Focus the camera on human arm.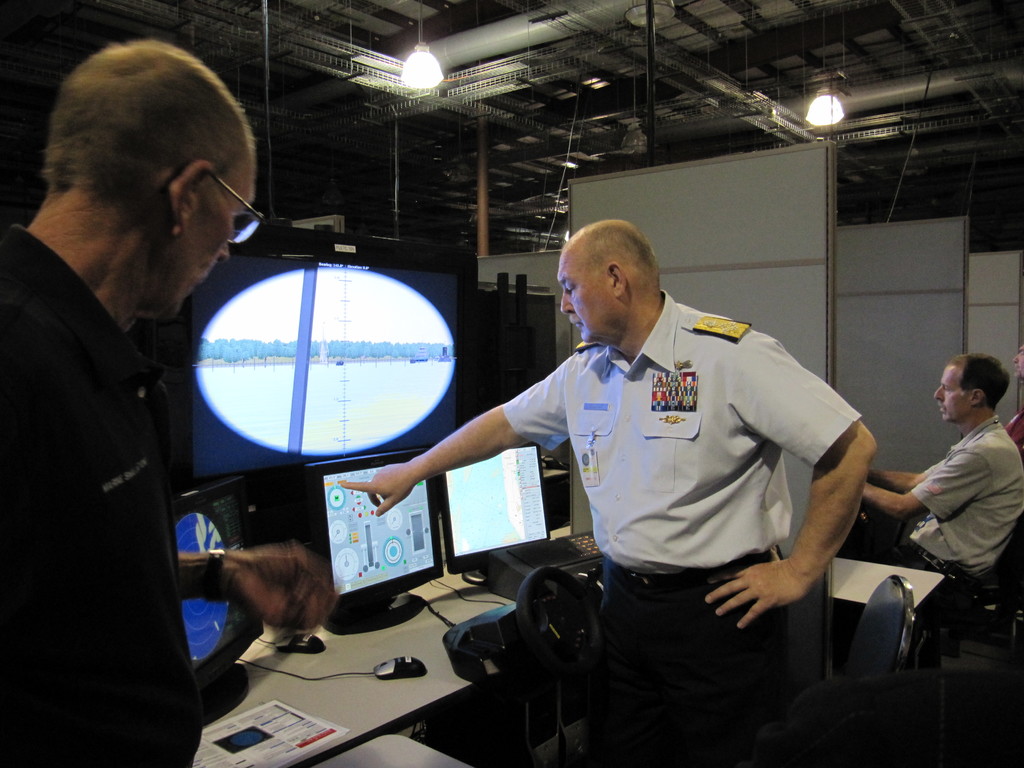
Focus region: (874, 459, 938, 493).
